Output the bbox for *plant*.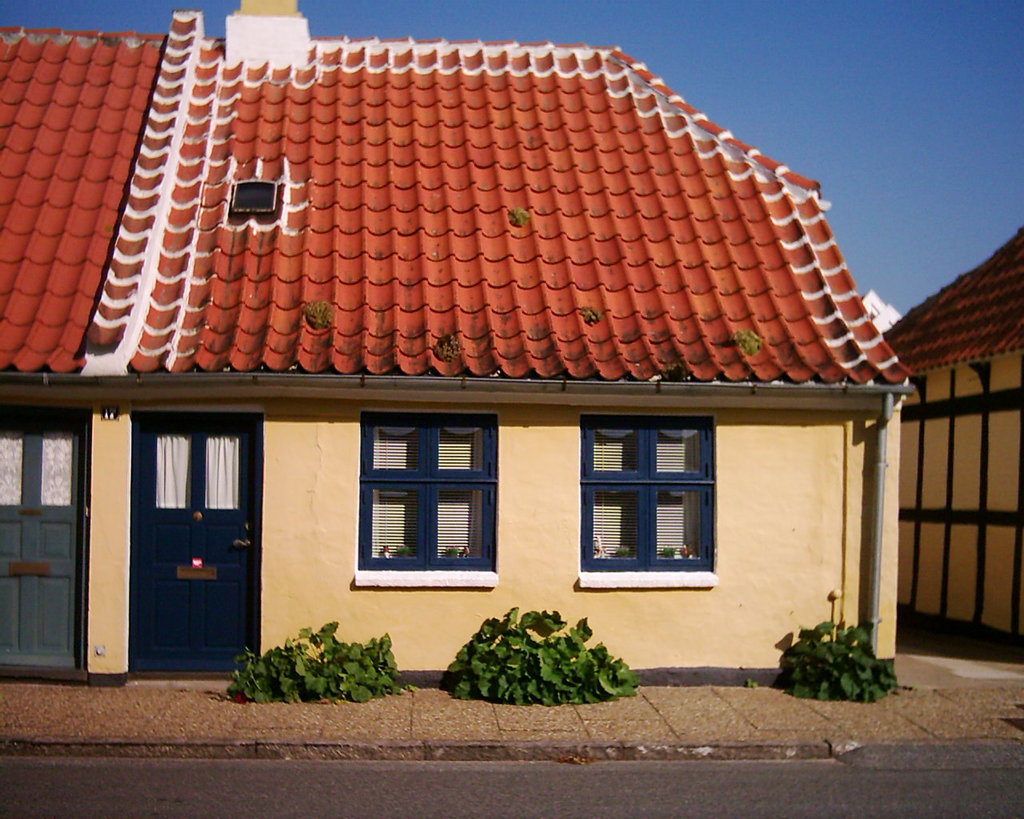
BBox(442, 604, 637, 709).
